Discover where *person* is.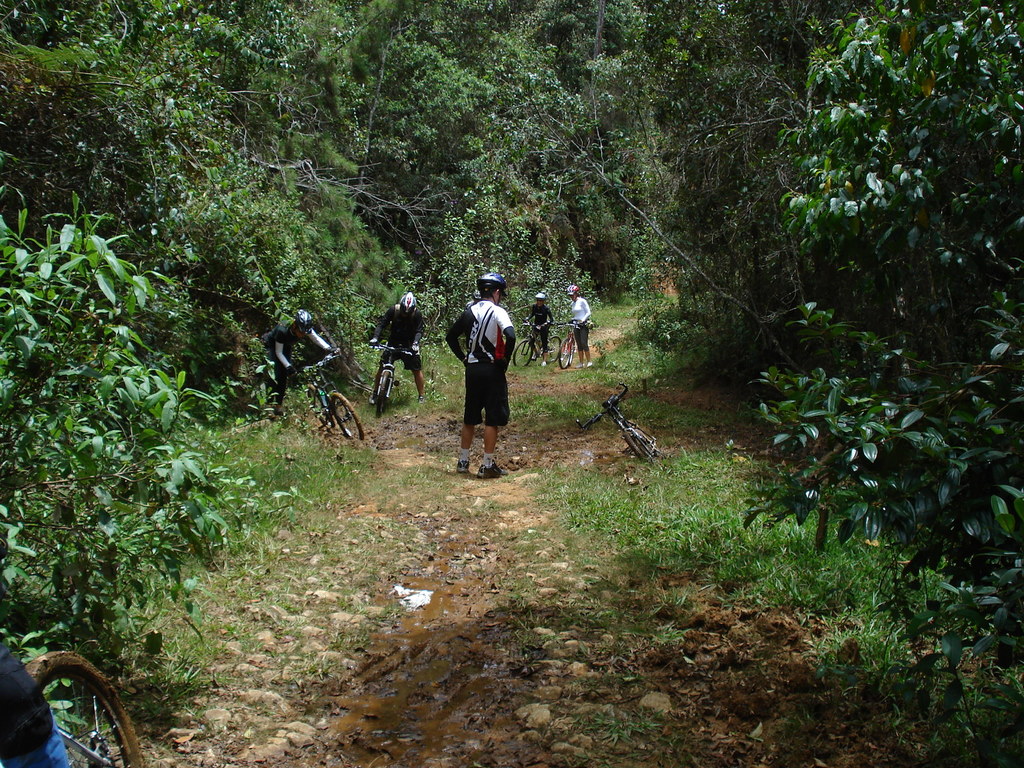
Discovered at [449,264,520,473].
